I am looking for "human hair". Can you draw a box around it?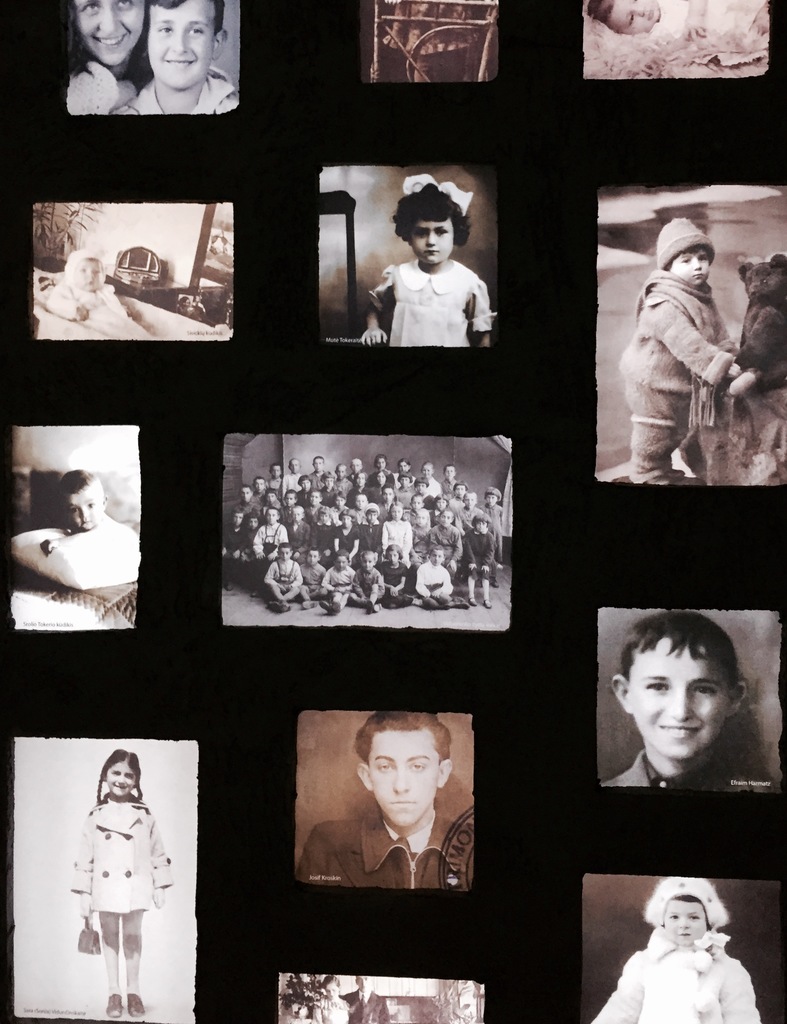
Sure, the bounding box is rect(354, 712, 454, 758).
